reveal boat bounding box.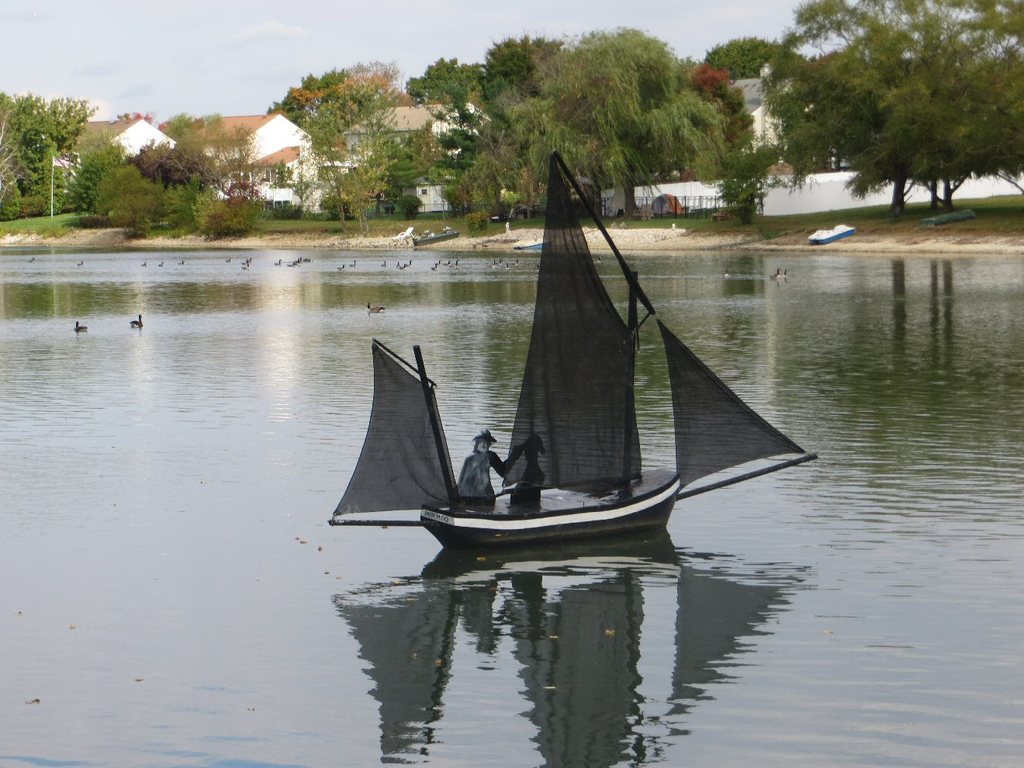
Revealed: 809 220 856 252.
